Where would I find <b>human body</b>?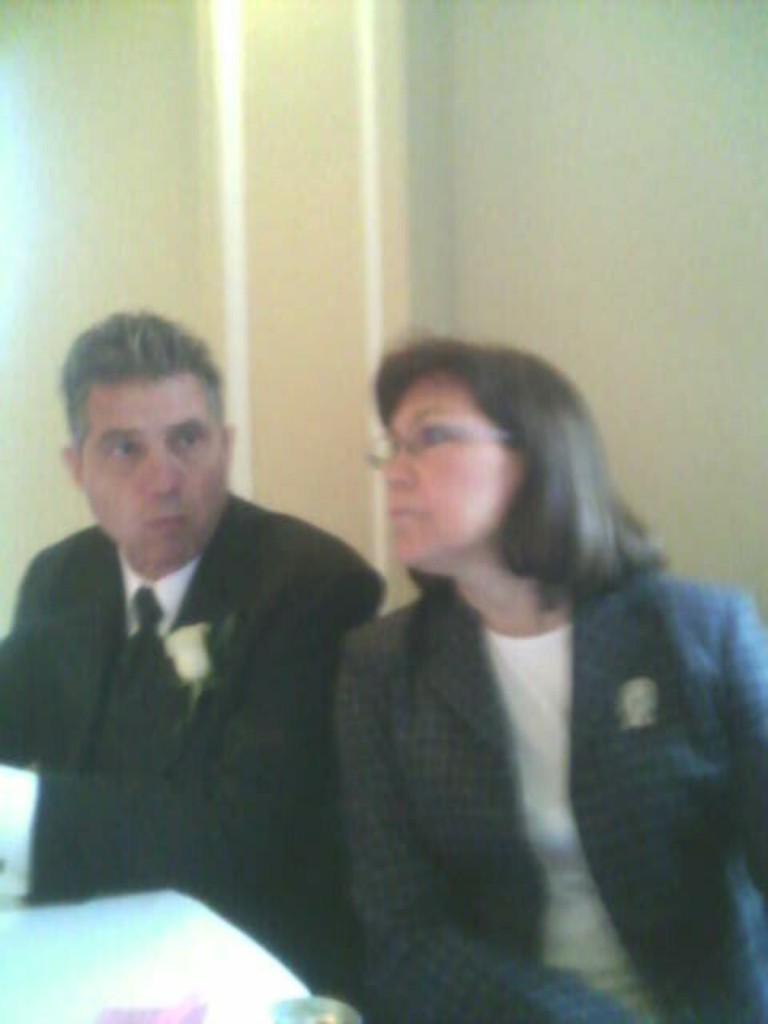
At <region>0, 306, 373, 1011</region>.
